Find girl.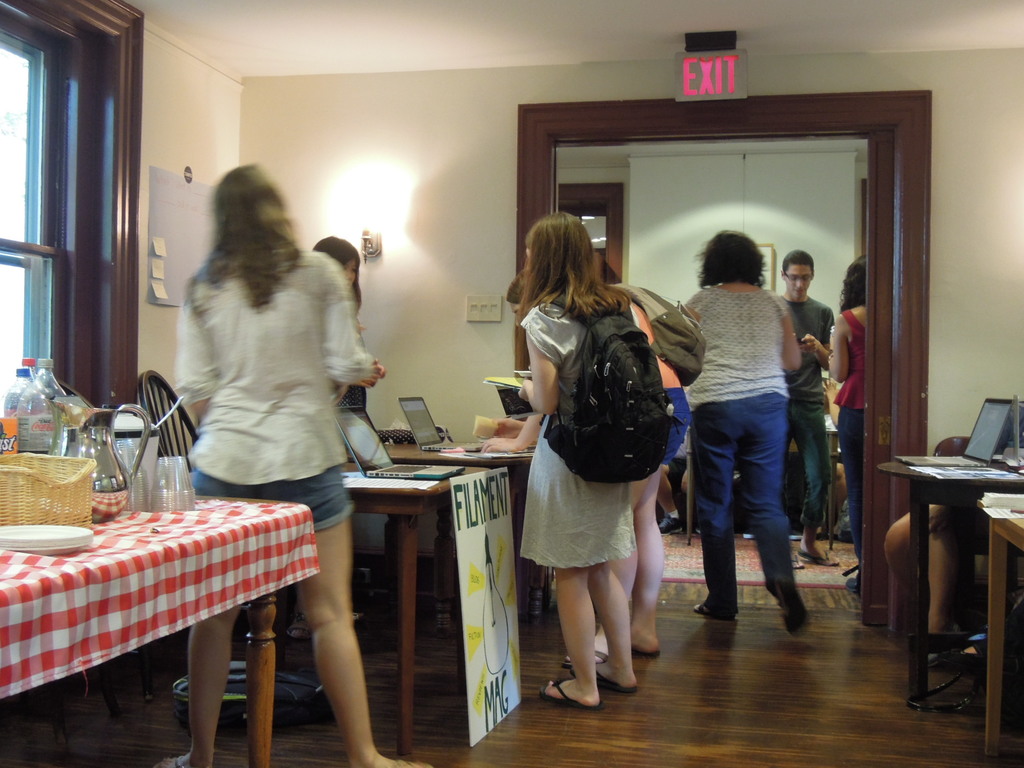
824 252 874 609.
